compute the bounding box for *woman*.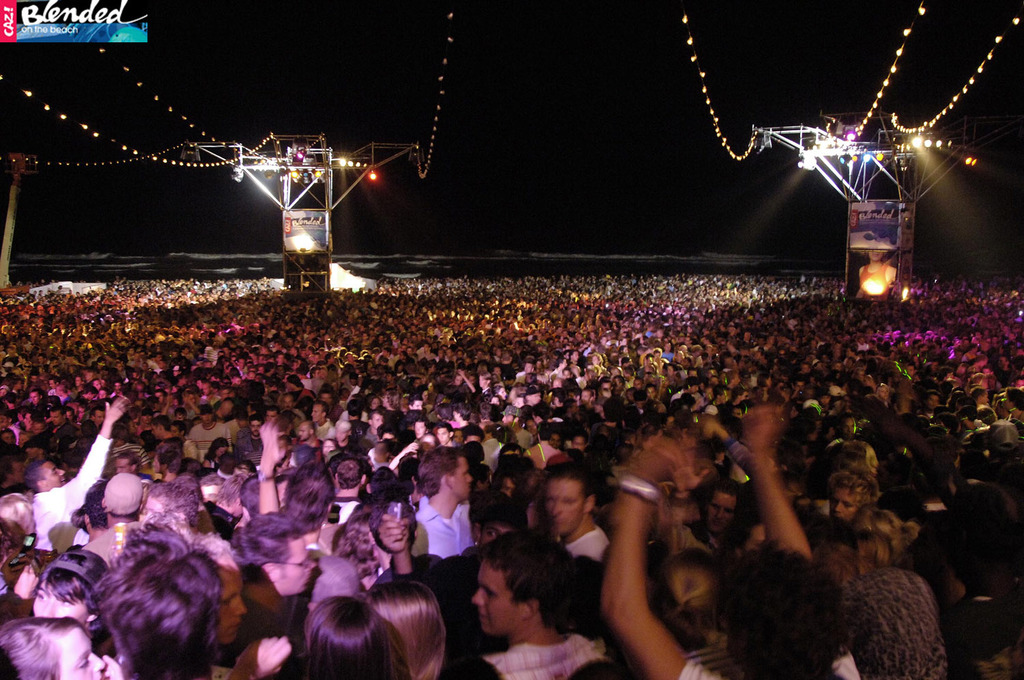
box=[0, 616, 130, 679].
